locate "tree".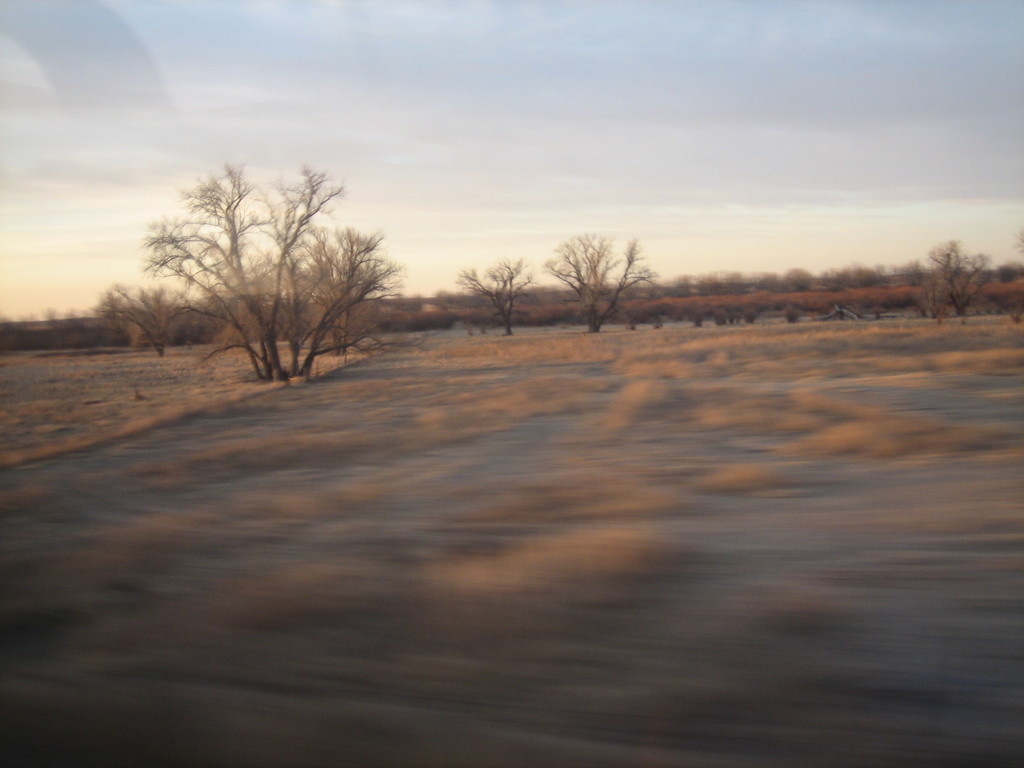
Bounding box: region(918, 230, 996, 336).
